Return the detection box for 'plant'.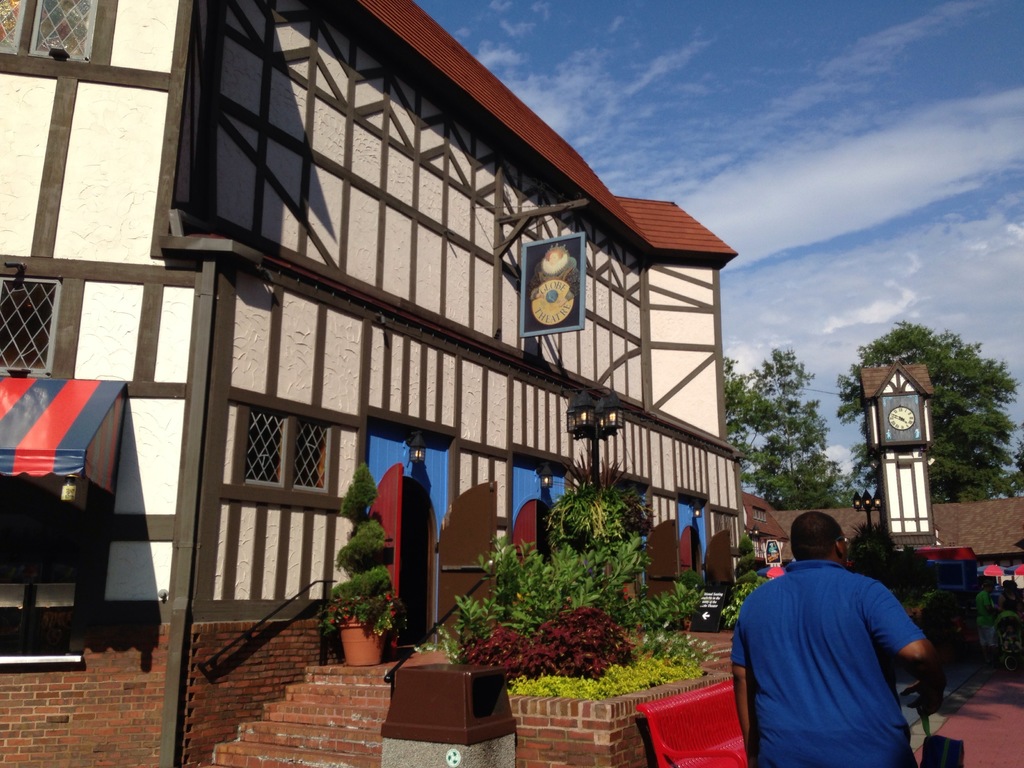
detection(321, 458, 399, 524).
